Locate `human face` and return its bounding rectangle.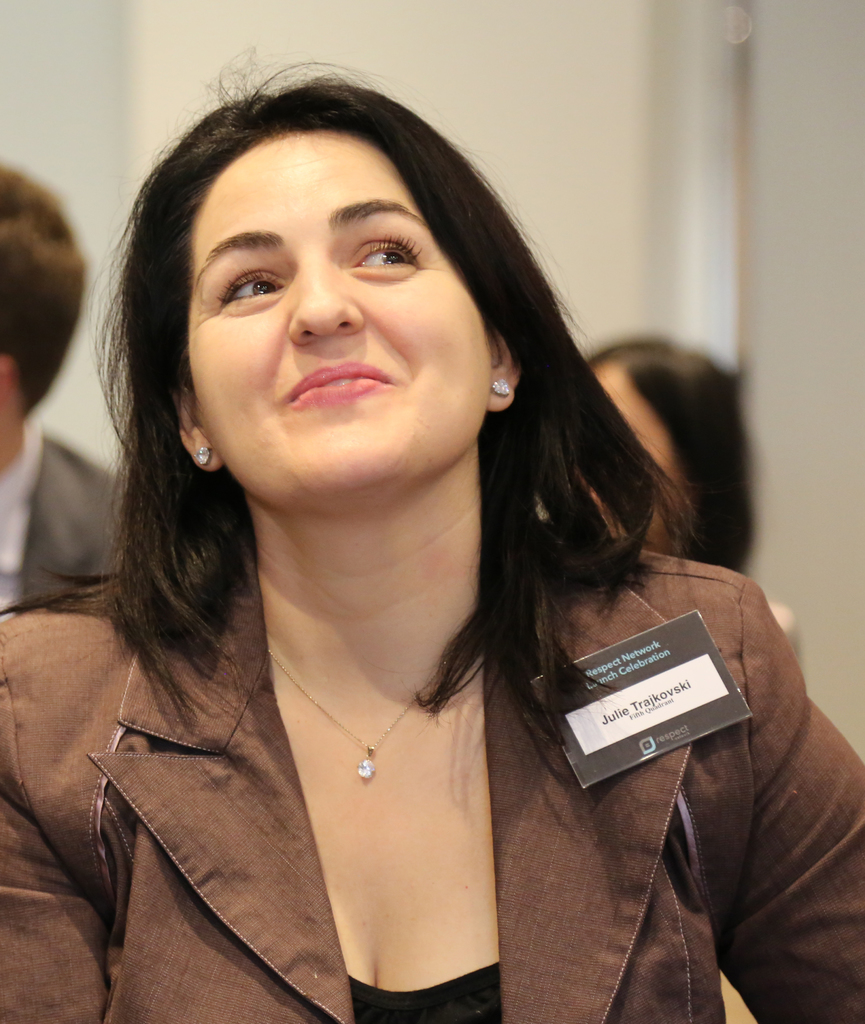
[191, 127, 494, 501].
